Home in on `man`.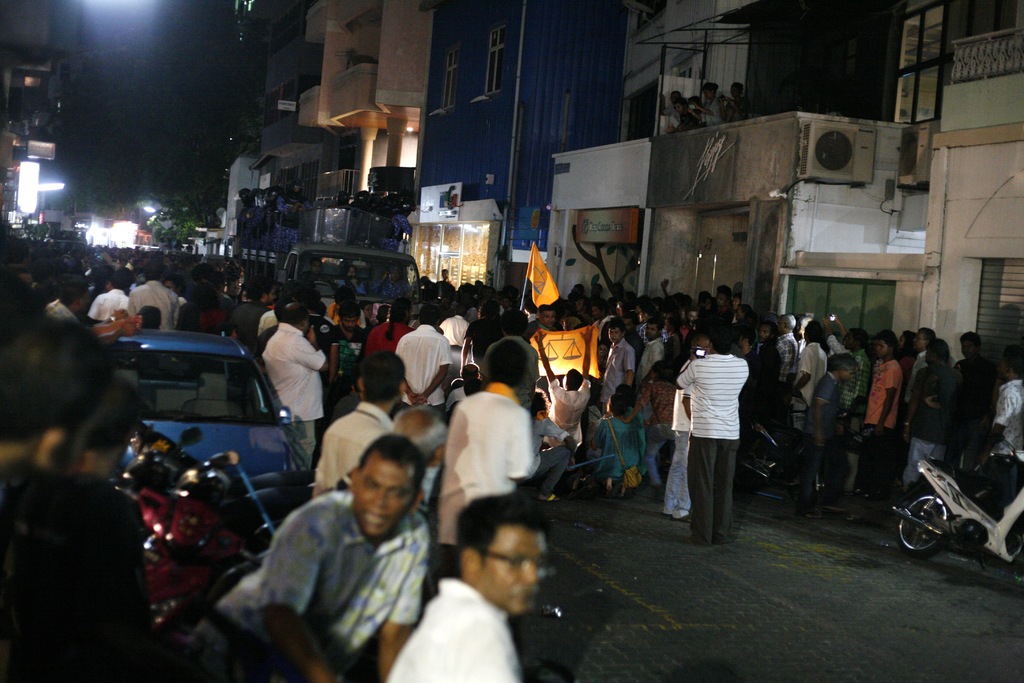
Homed in at bbox=[129, 263, 180, 333].
